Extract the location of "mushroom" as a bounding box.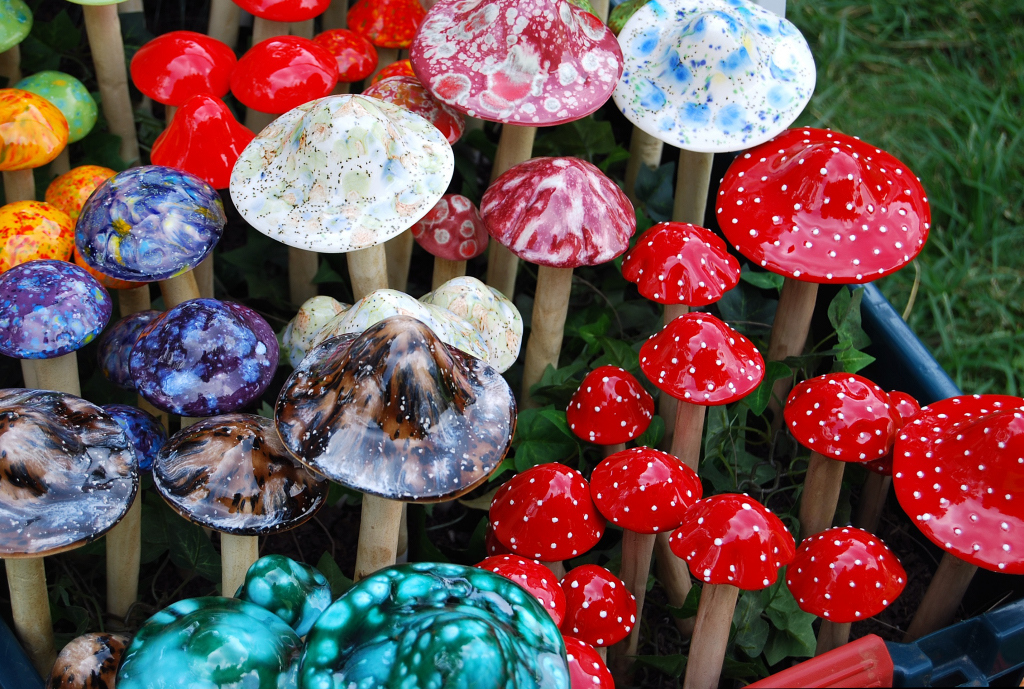
783/532/901/652.
